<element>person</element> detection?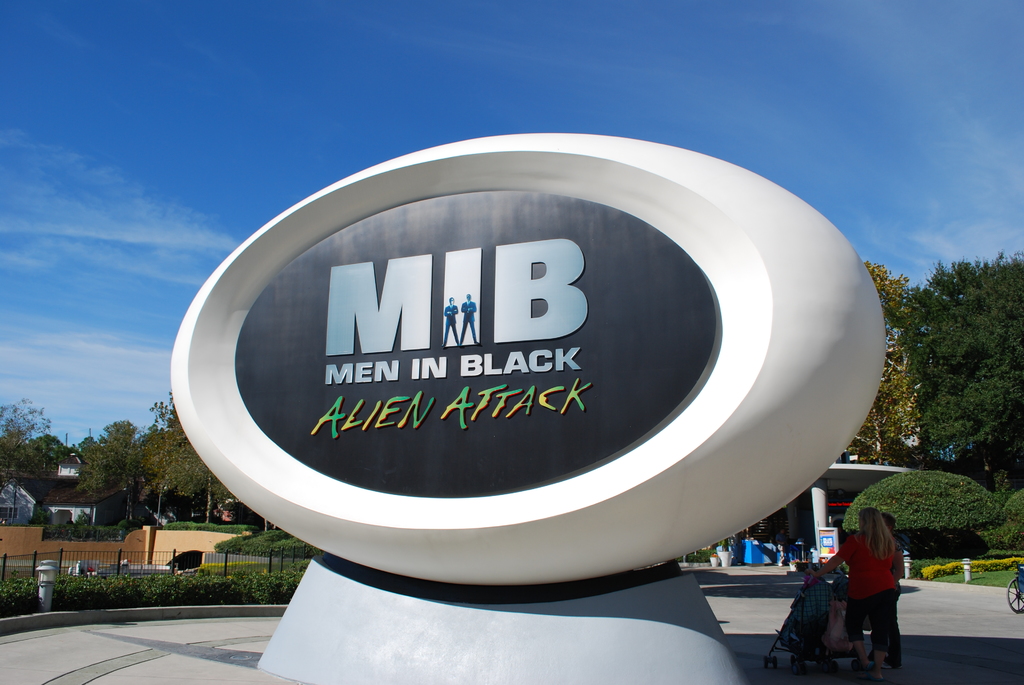
box=[442, 295, 460, 348]
